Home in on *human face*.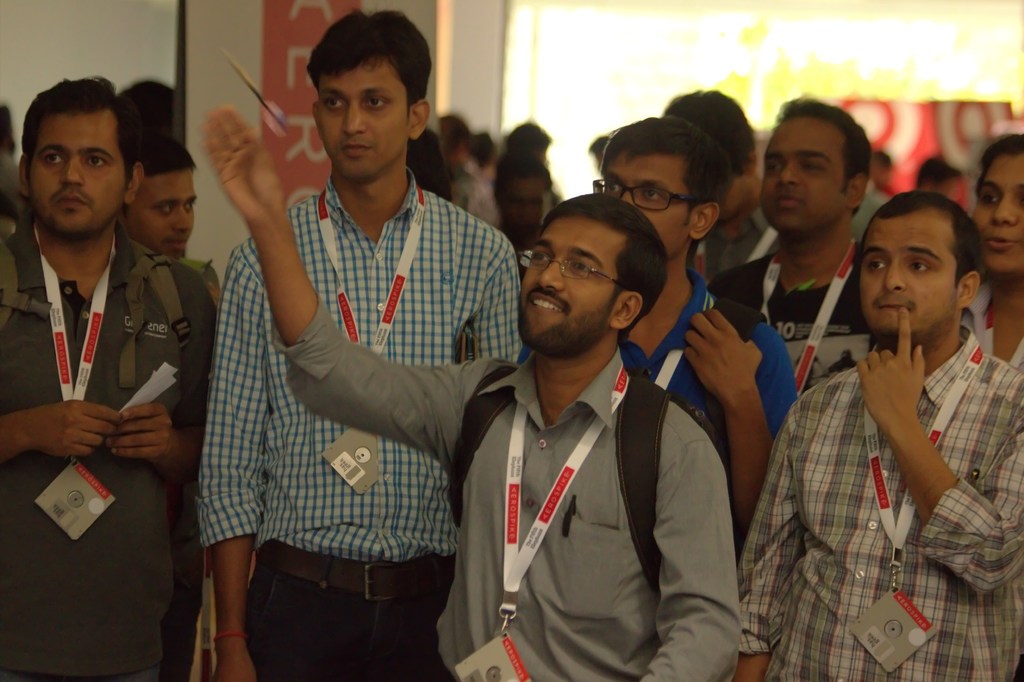
Homed in at box(125, 170, 196, 261).
